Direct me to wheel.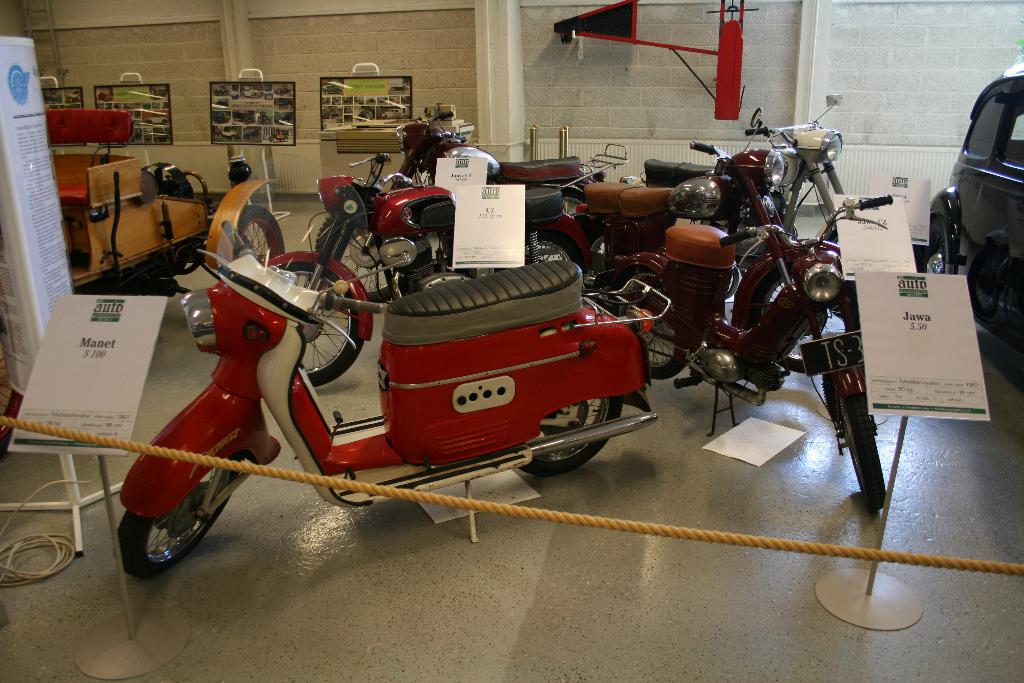
Direction: <region>170, 168, 212, 201</region>.
